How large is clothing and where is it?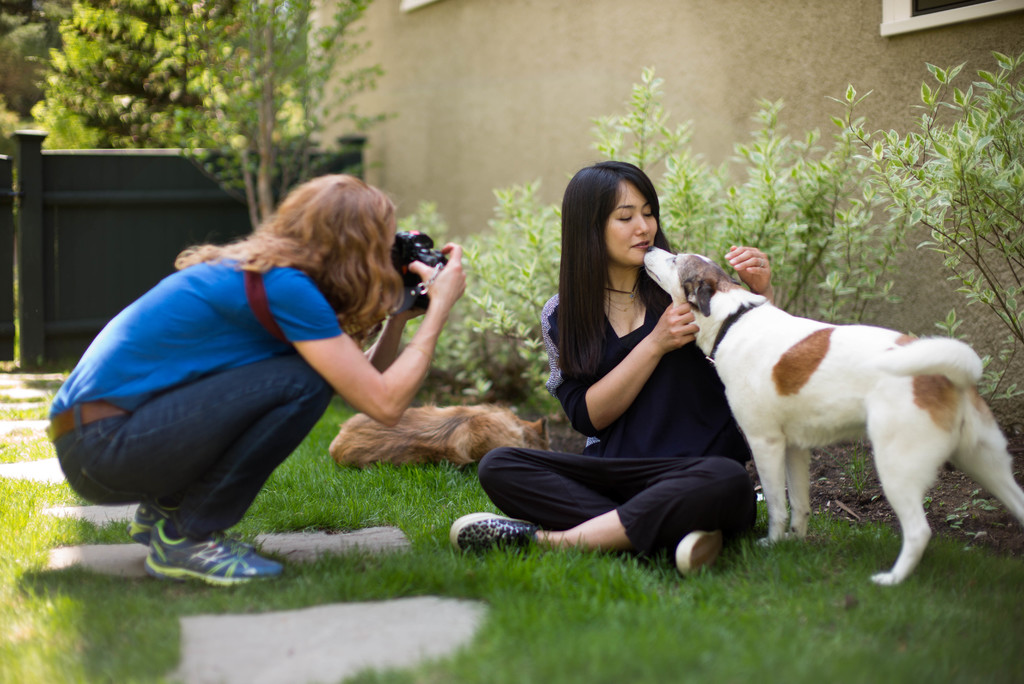
Bounding box: [x1=476, y1=272, x2=757, y2=555].
